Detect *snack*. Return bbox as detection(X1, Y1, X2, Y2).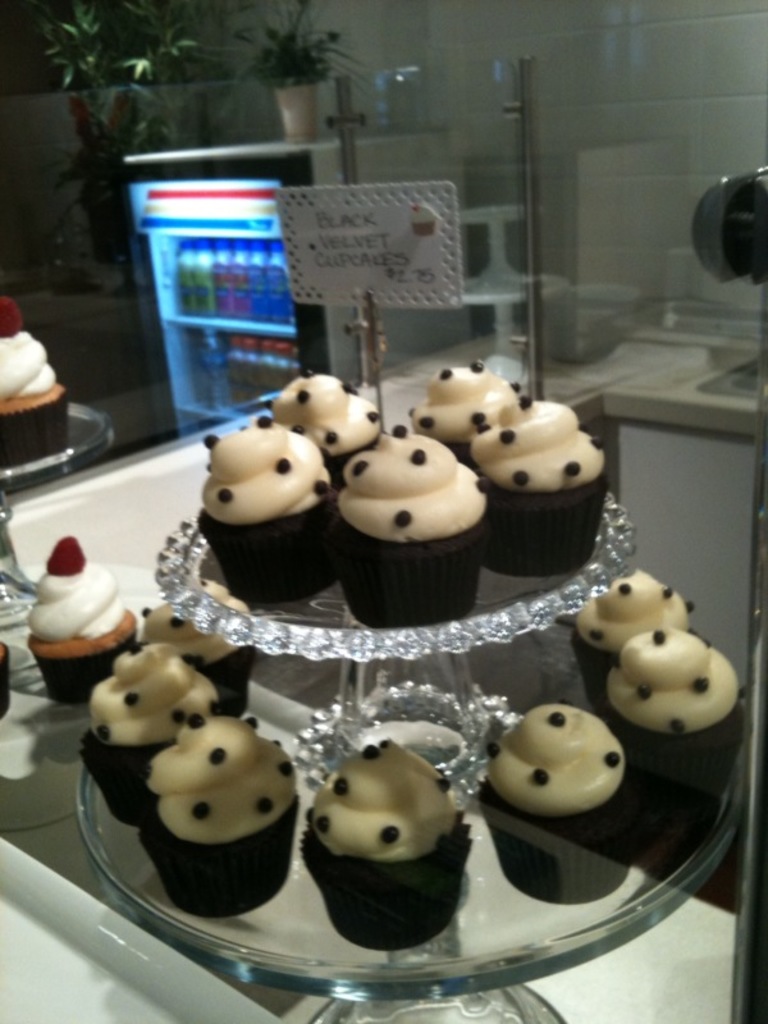
detection(24, 532, 131, 719).
